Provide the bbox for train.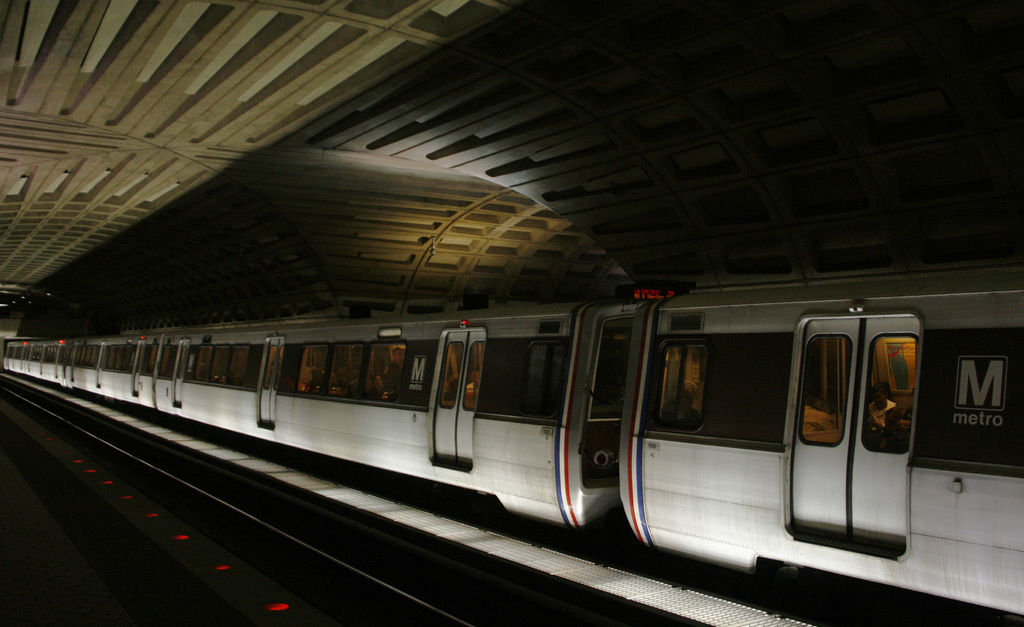
x1=0, y1=259, x2=1023, y2=621.
